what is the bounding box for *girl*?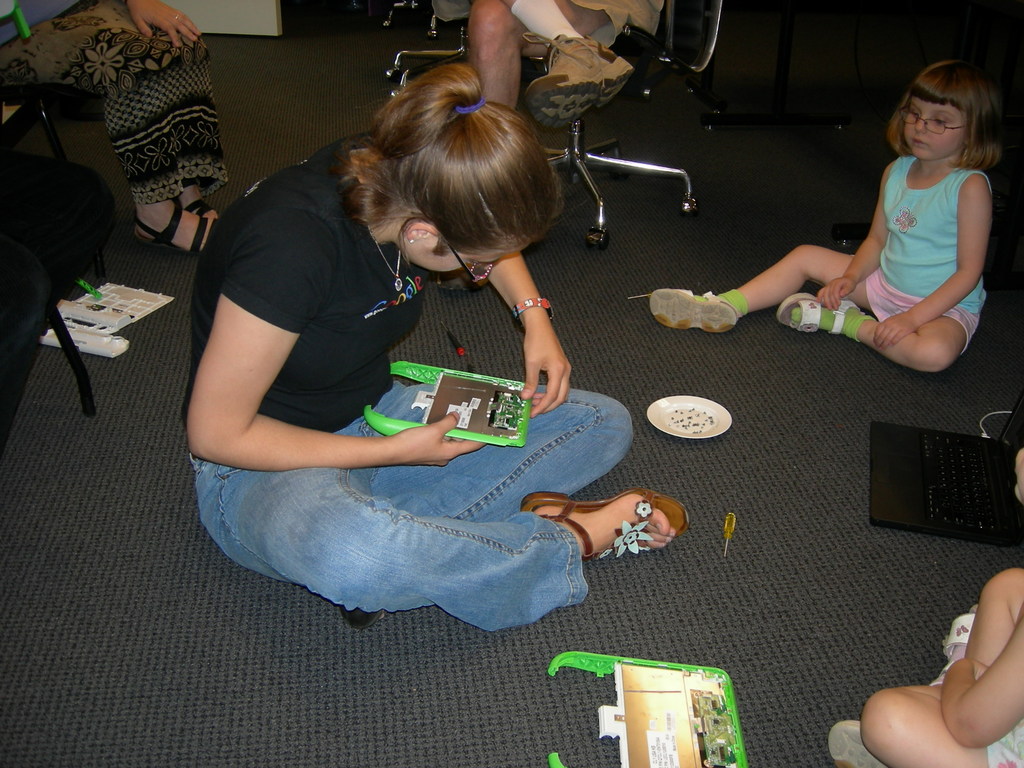
detection(632, 58, 1005, 373).
